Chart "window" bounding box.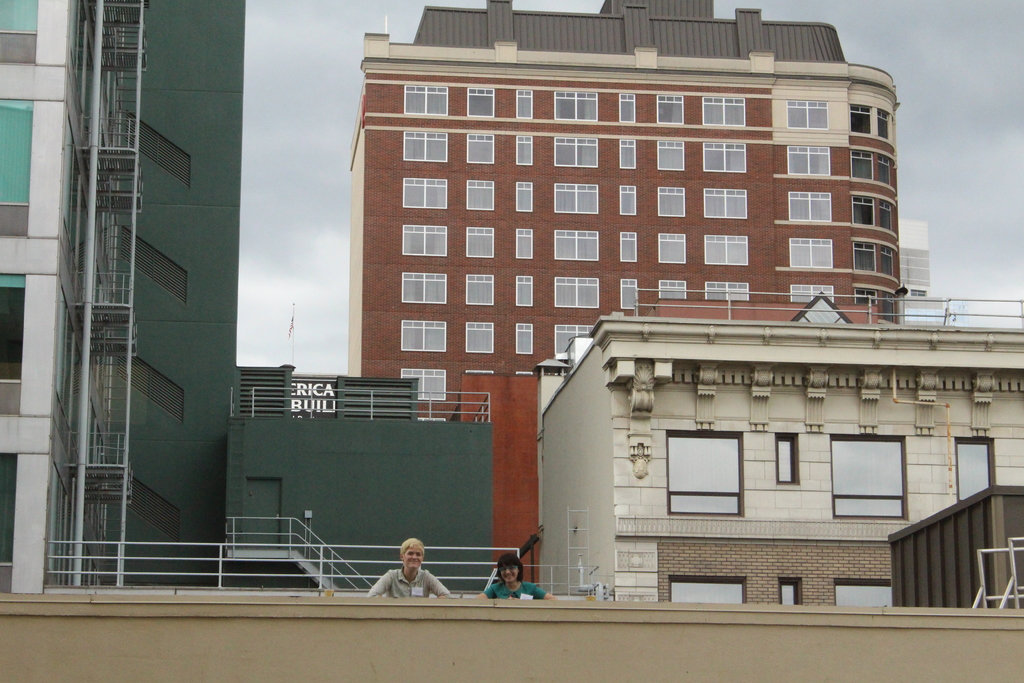
Charted: (880,245,895,277).
